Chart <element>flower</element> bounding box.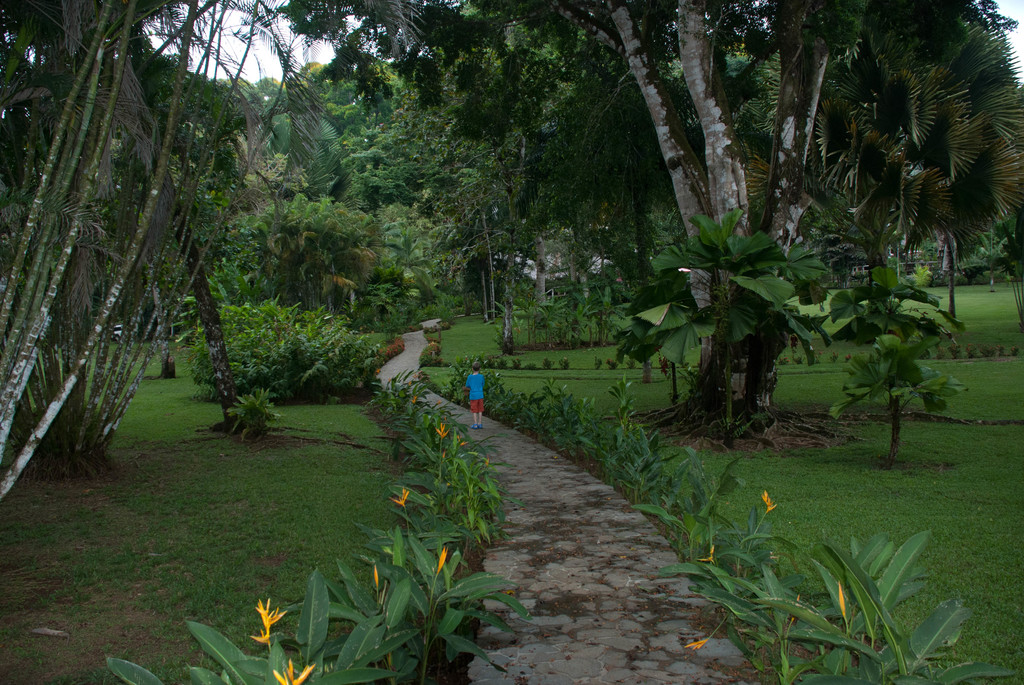
Charted: {"left": 435, "top": 426, "right": 449, "bottom": 437}.
